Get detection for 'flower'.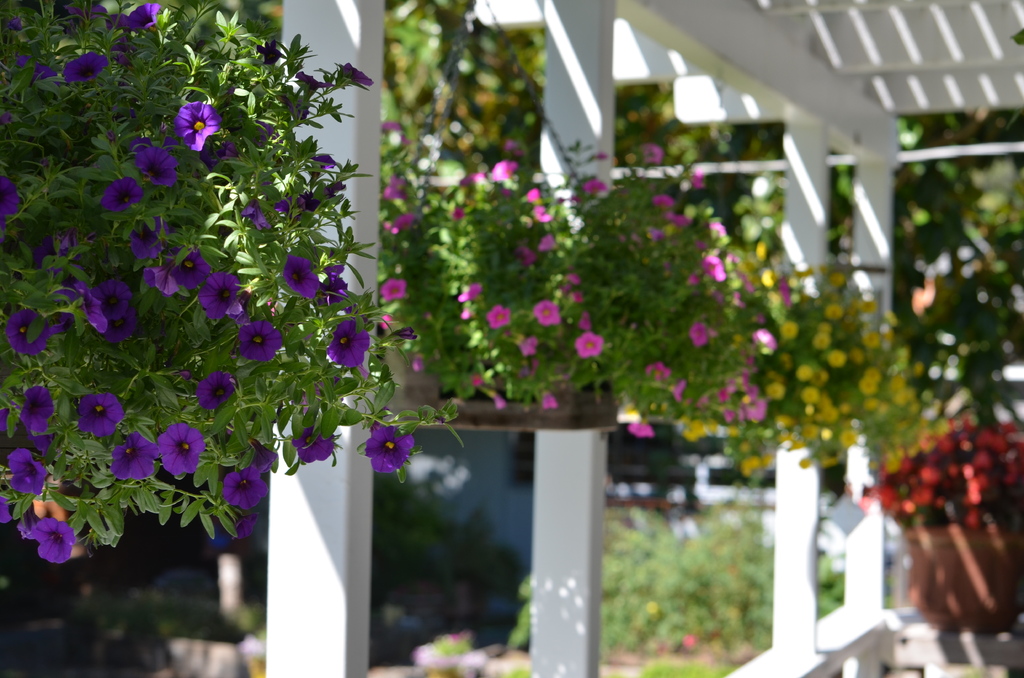
Detection: bbox=[377, 120, 401, 132].
